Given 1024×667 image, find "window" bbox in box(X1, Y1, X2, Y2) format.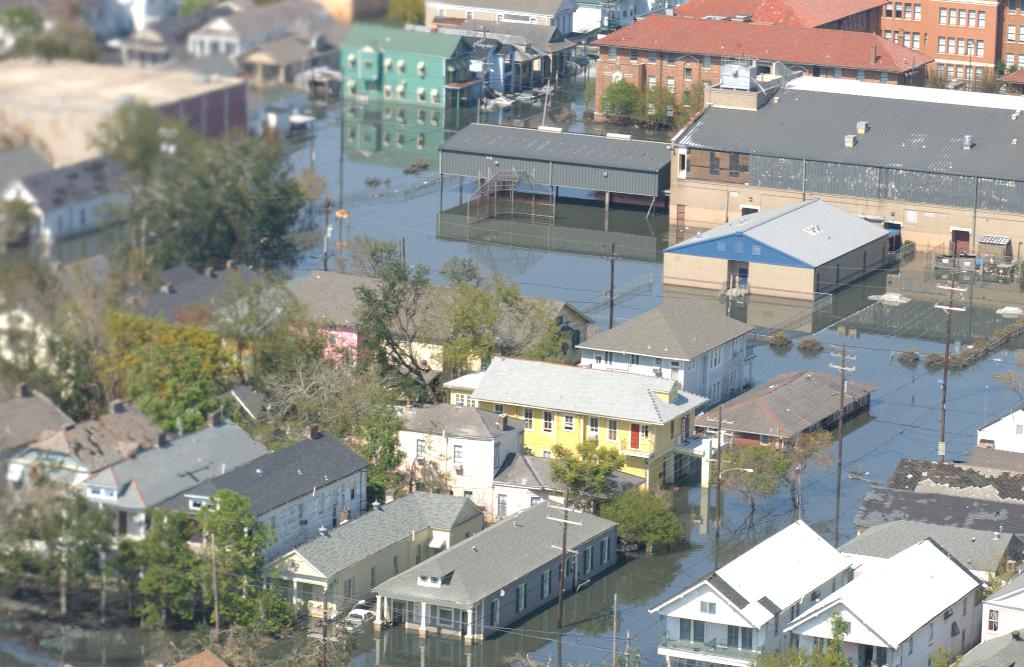
box(539, 406, 555, 432).
